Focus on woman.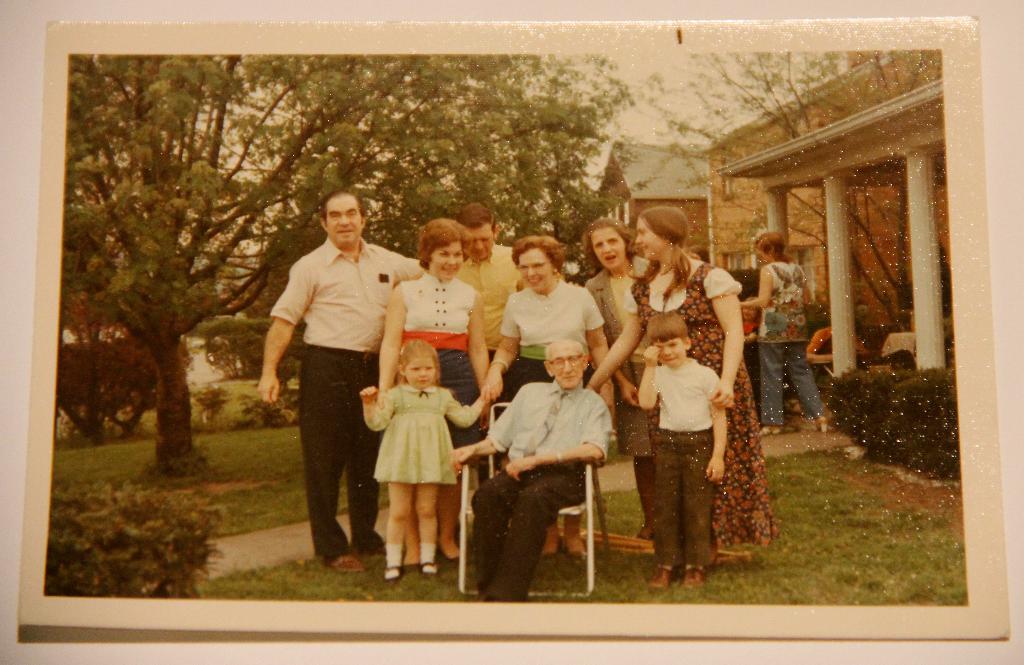
Focused at box(570, 214, 650, 538).
